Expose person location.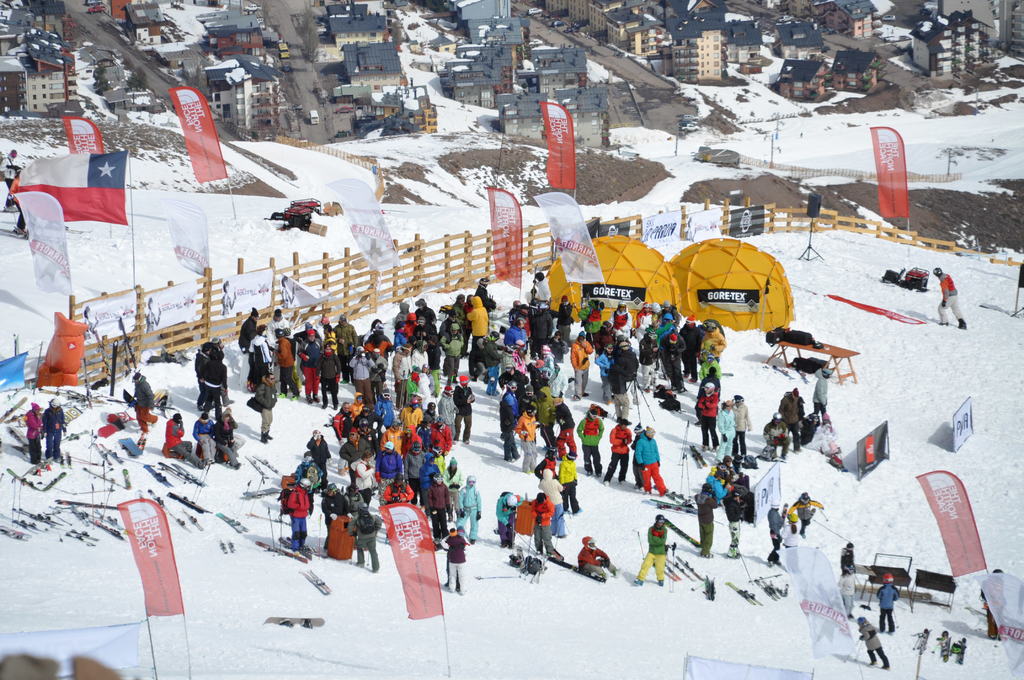
Exposed at select_region(352, 450, 378, 505).
